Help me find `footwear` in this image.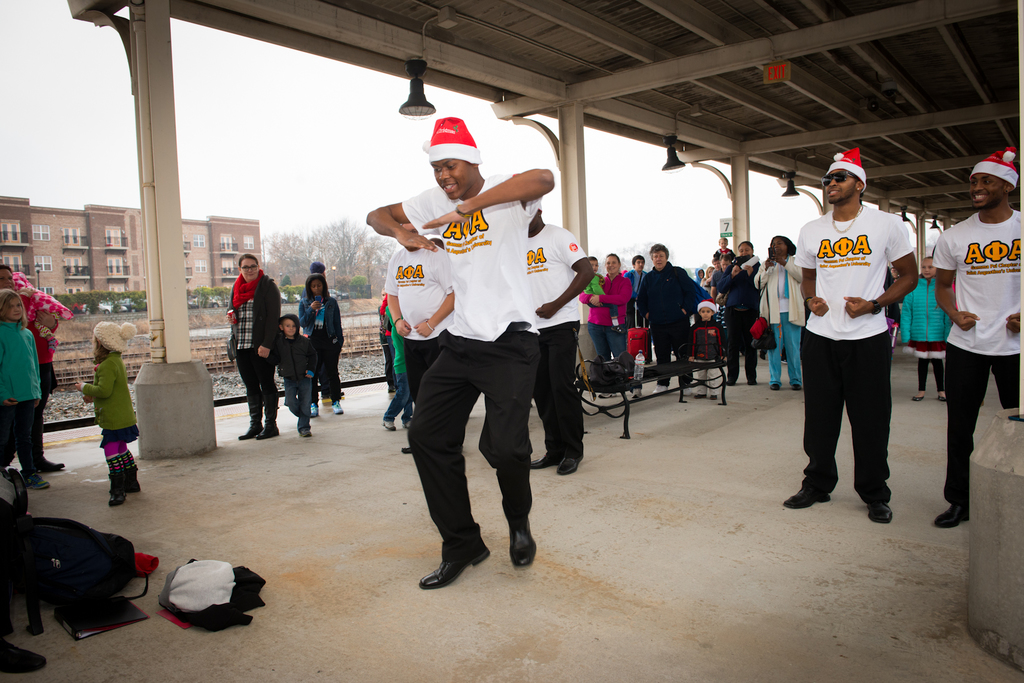
Found it: x1=767 y1=380 x2=780 y2=391.
